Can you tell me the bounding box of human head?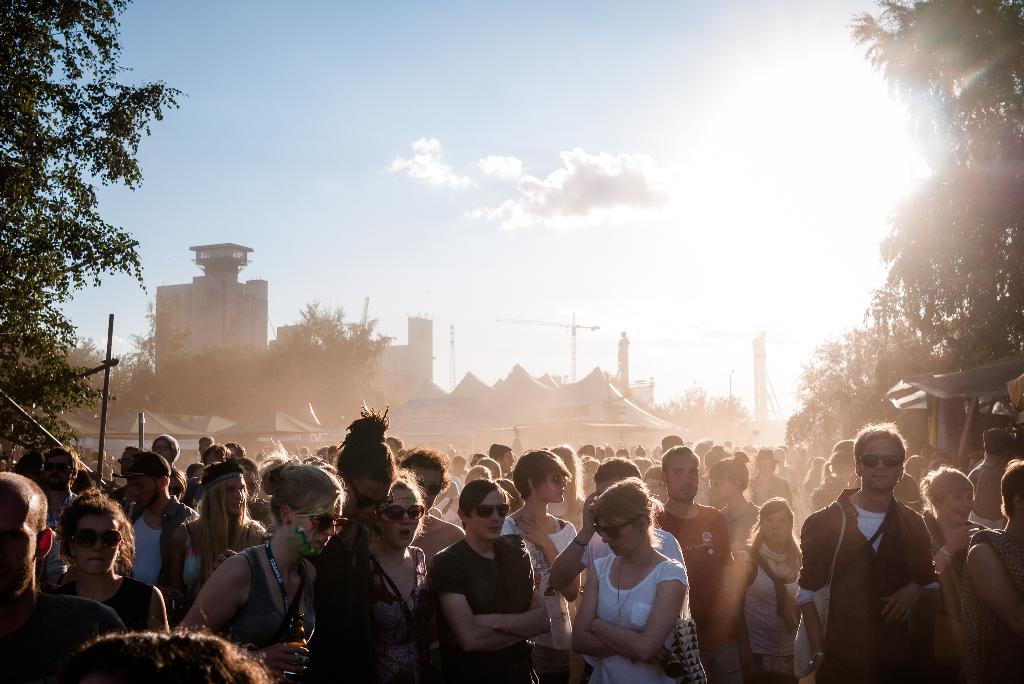
(left=660, top=443, right=700, bottom=501).
